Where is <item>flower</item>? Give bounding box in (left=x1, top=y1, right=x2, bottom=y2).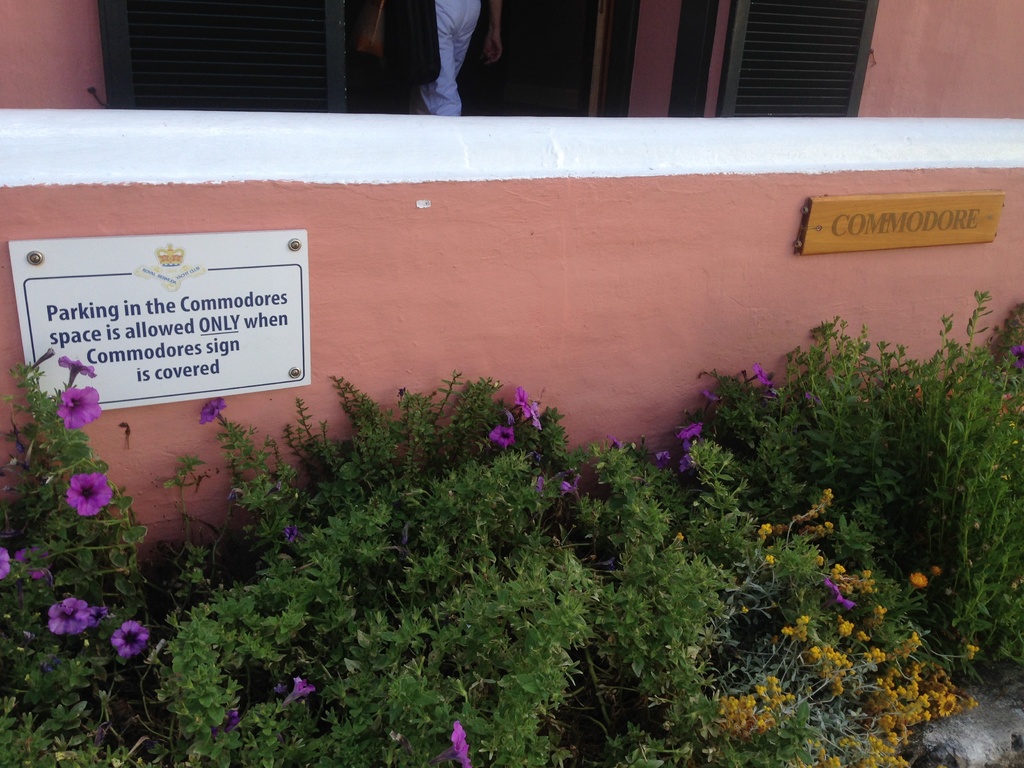
(left=559, top=474, right=580, bottom=498).
